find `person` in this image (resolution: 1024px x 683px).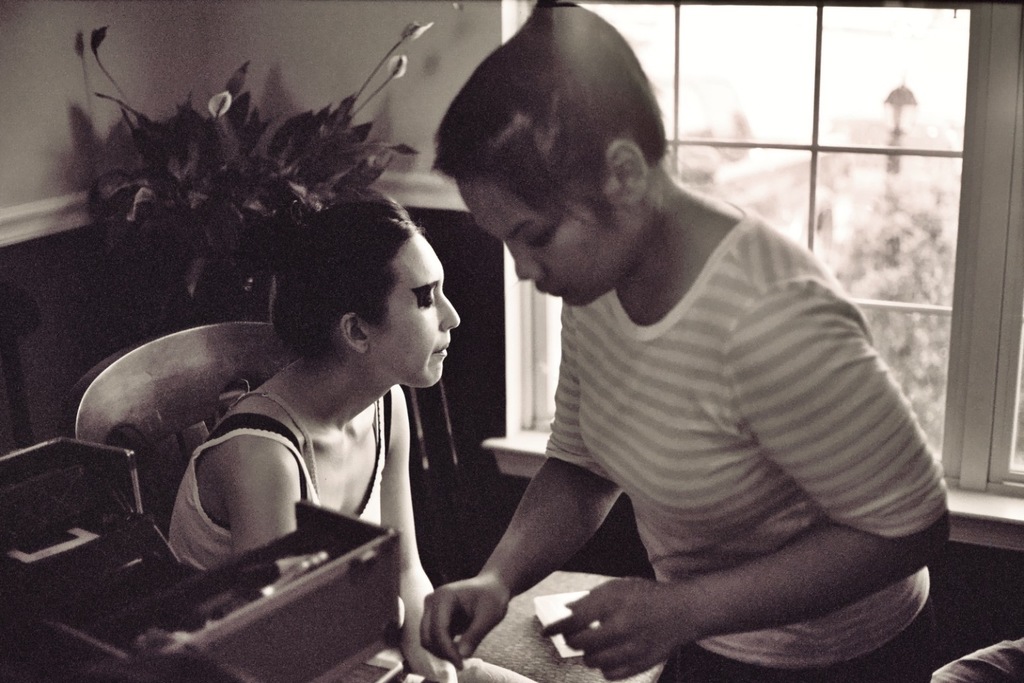
region(420, 0, 955, 681).
